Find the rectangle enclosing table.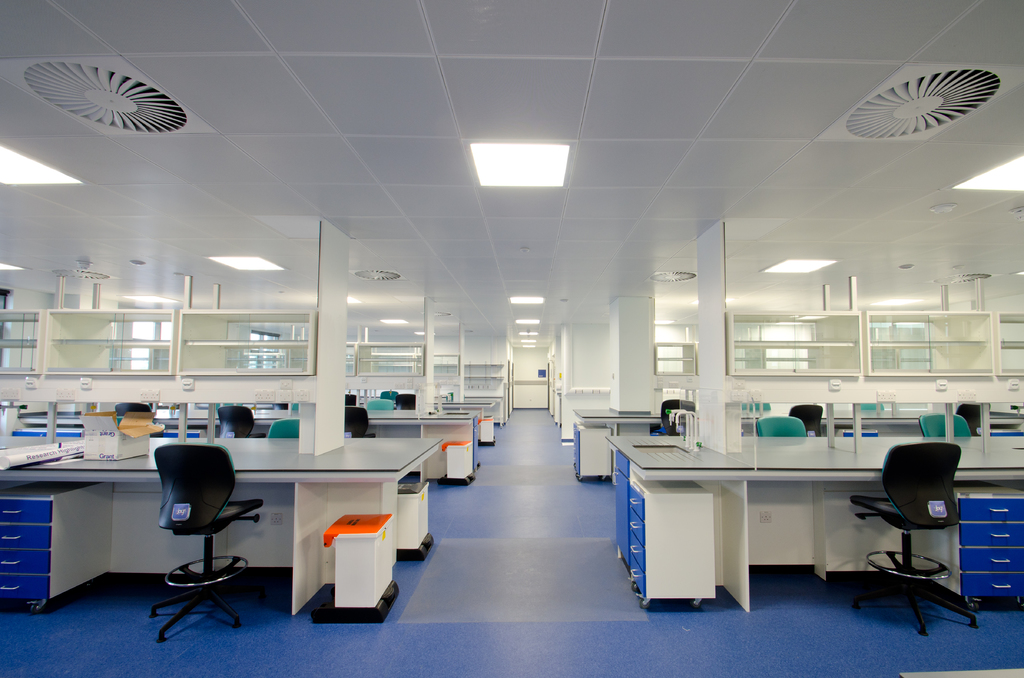
Rect(128, 440, 435, 626).
